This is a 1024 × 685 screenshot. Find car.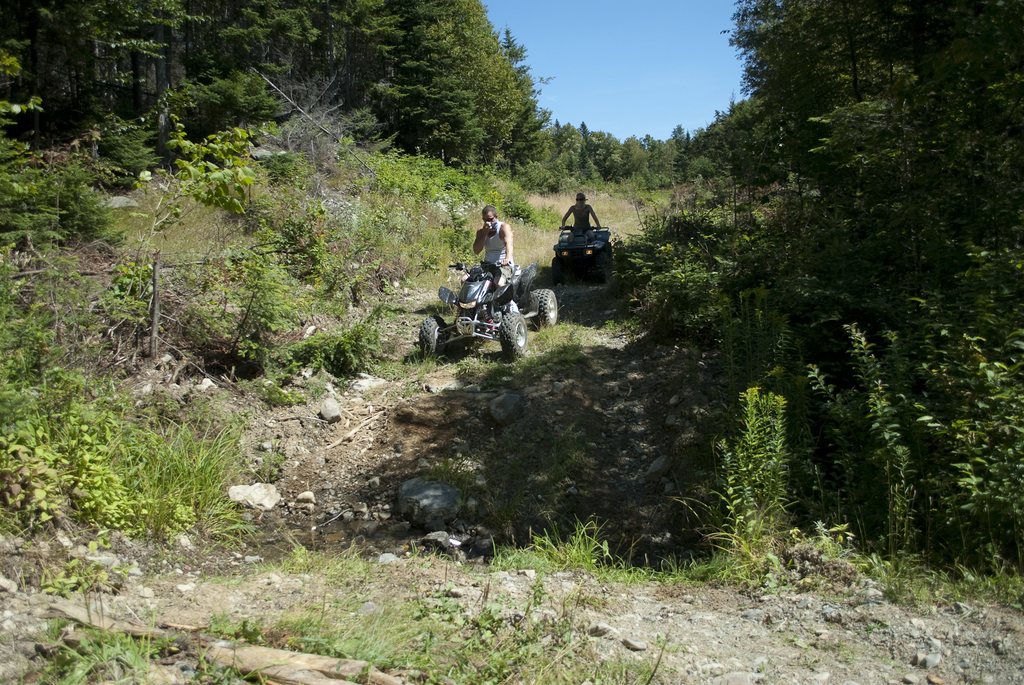
Bounding box: box(418, 261, 559, 360).
